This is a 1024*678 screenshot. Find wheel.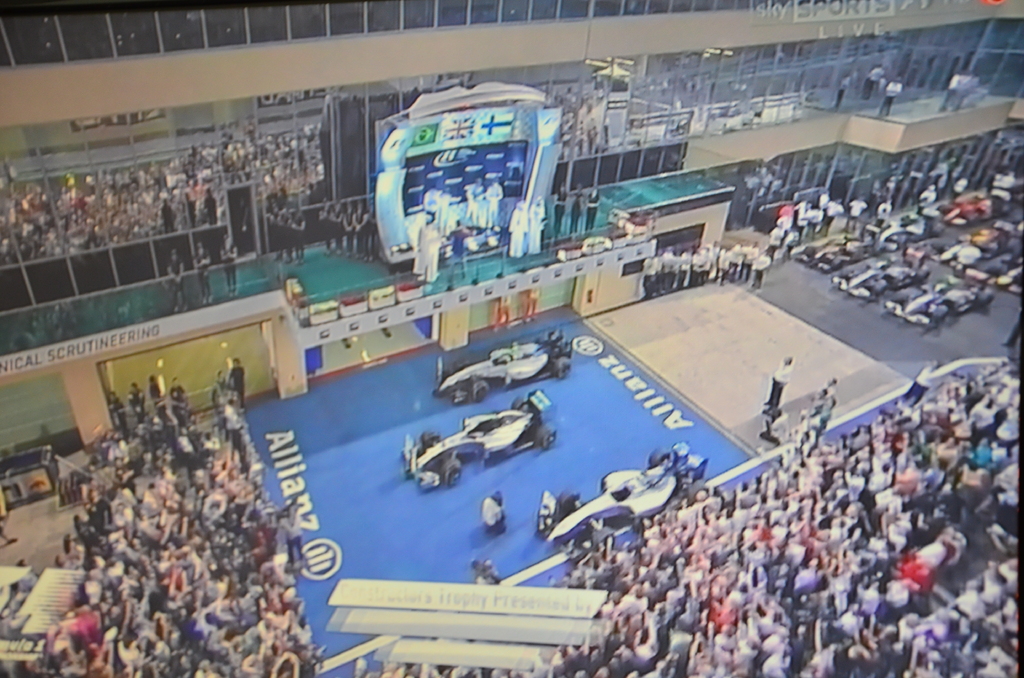
Bounding box: (929,303,950,325).
